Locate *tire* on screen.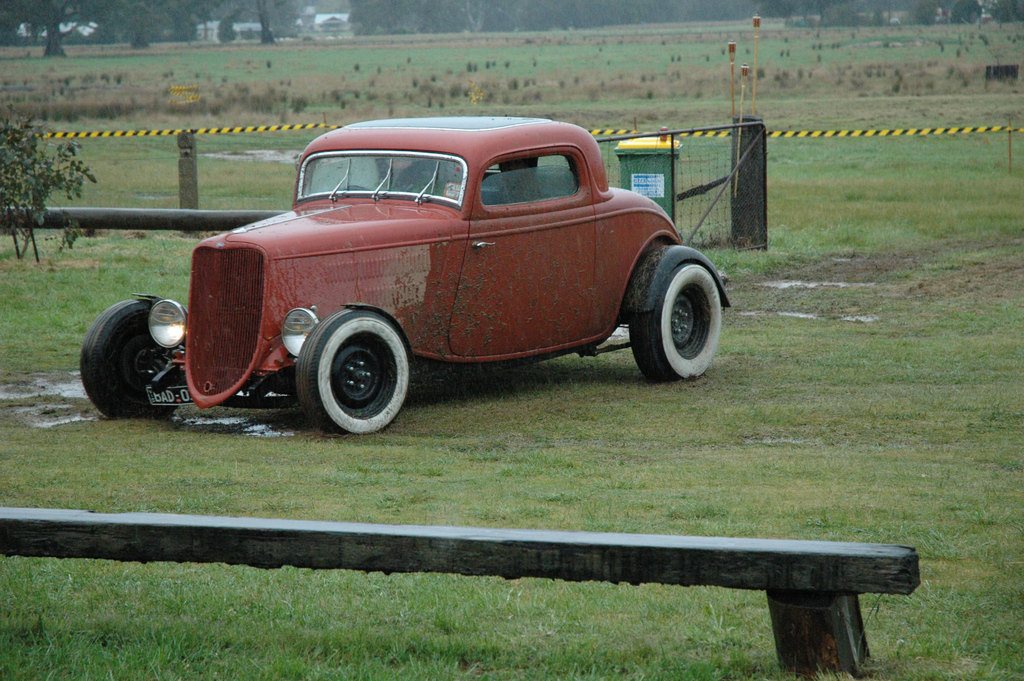
On screen at locate(79, 300, 188, 418).
